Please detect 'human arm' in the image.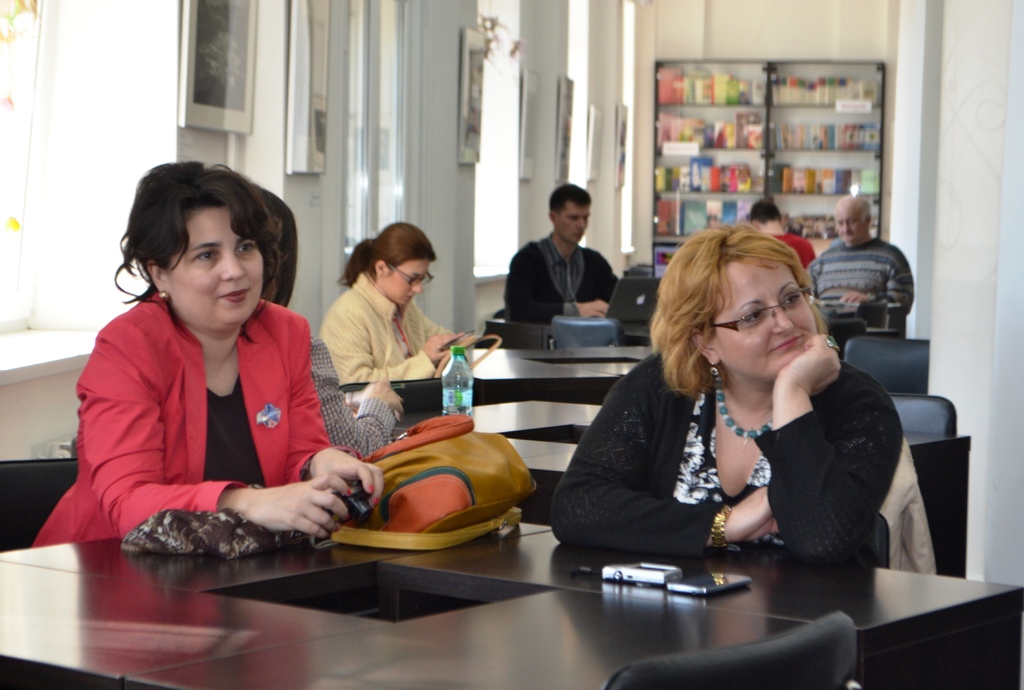
BBox(323, 298, 465, 377).
